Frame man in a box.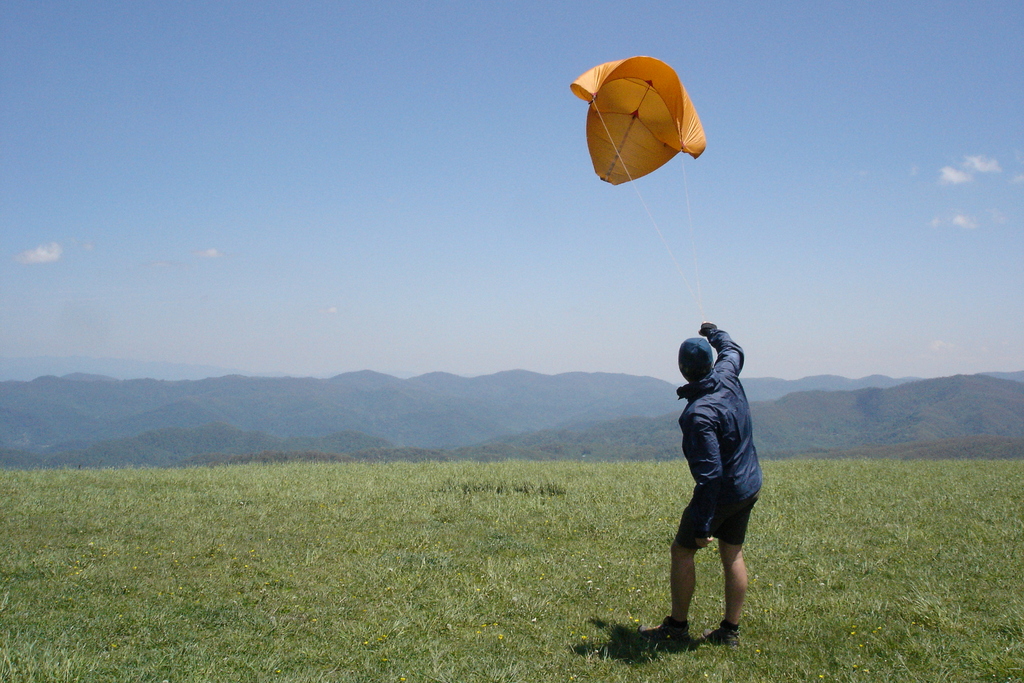
locate(647, 315, 785, 646).
